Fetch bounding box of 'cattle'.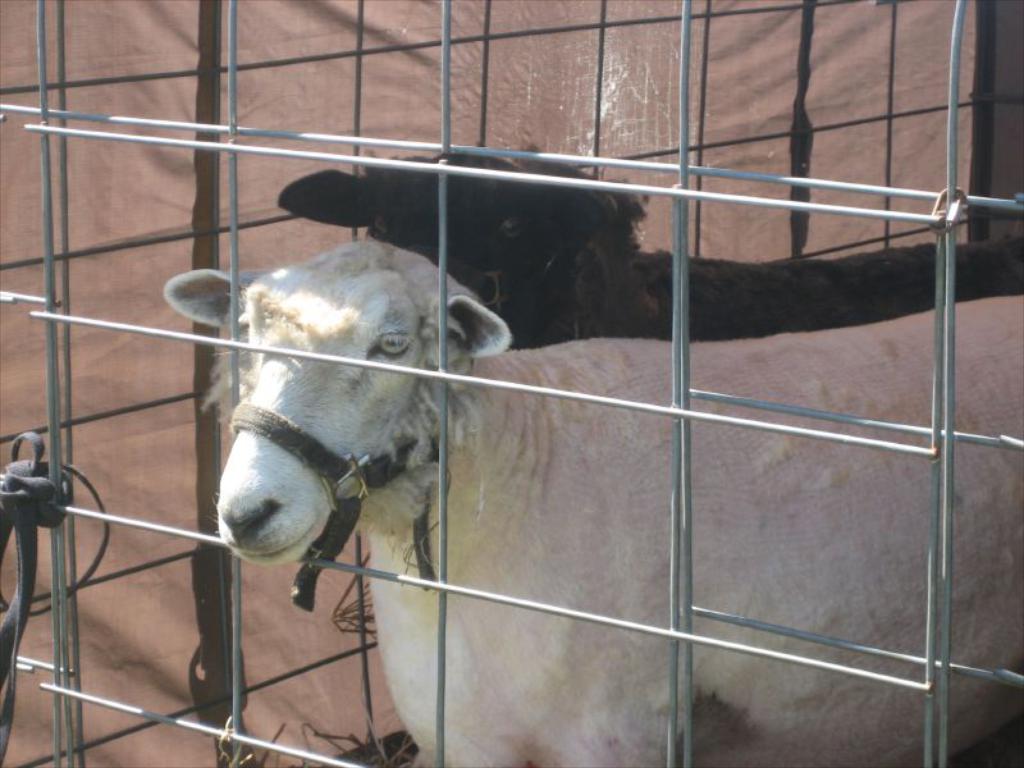
Bbox: 274/154/1023/347.
